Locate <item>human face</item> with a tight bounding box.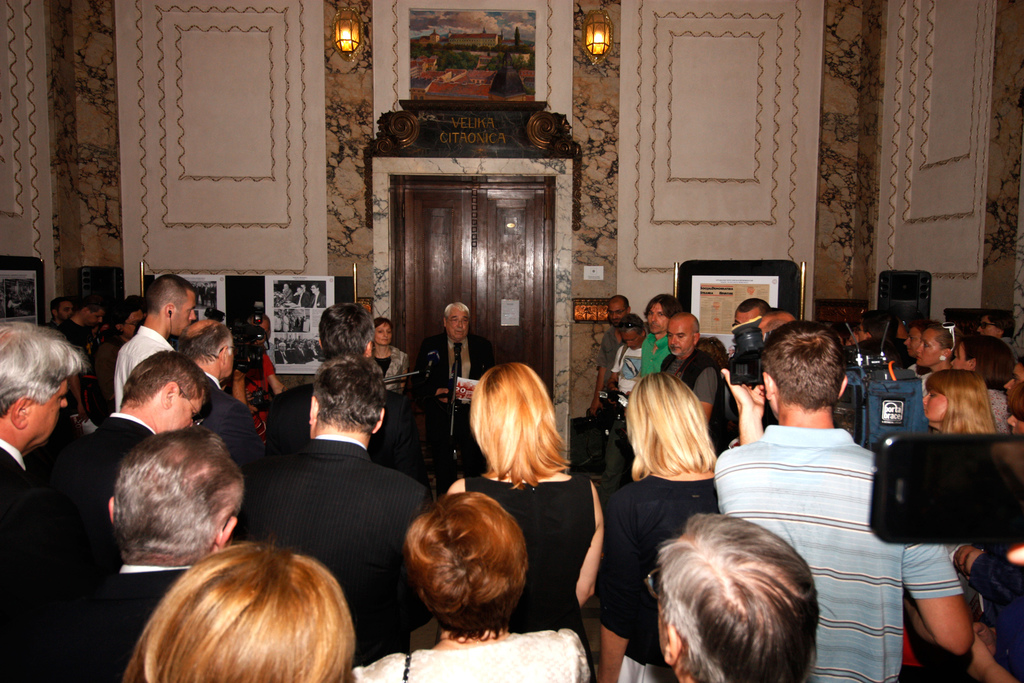
x1=624, y1=328, x2=645, y2=349.
